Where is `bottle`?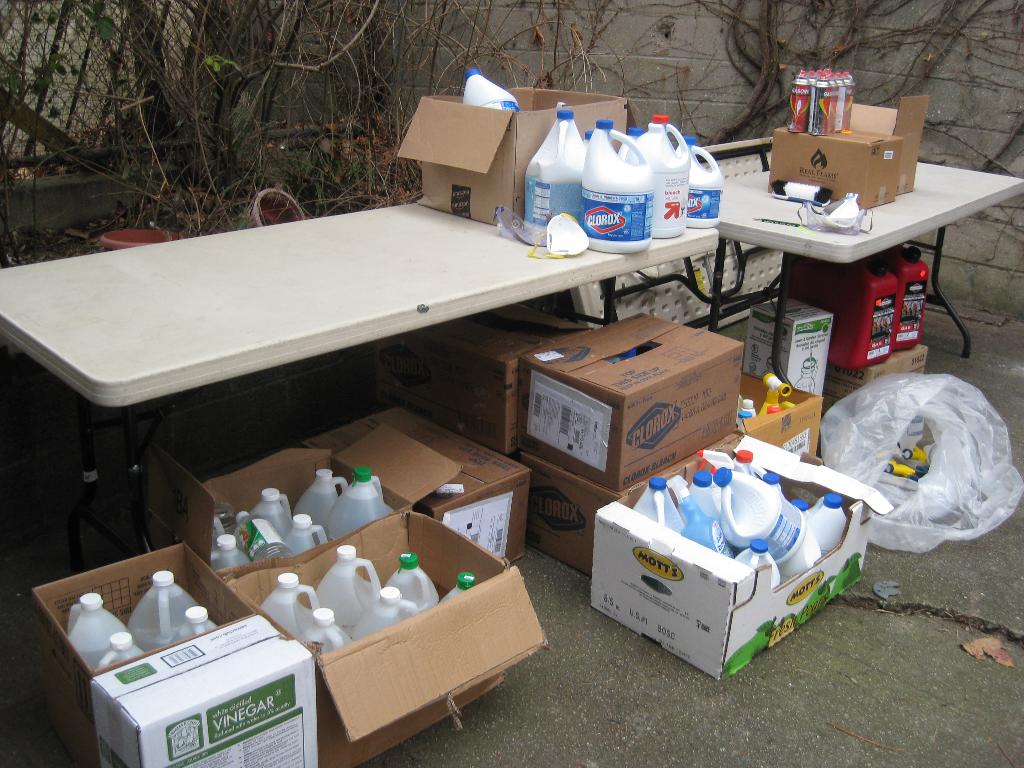
Rect(68, 595, 124, 668).
